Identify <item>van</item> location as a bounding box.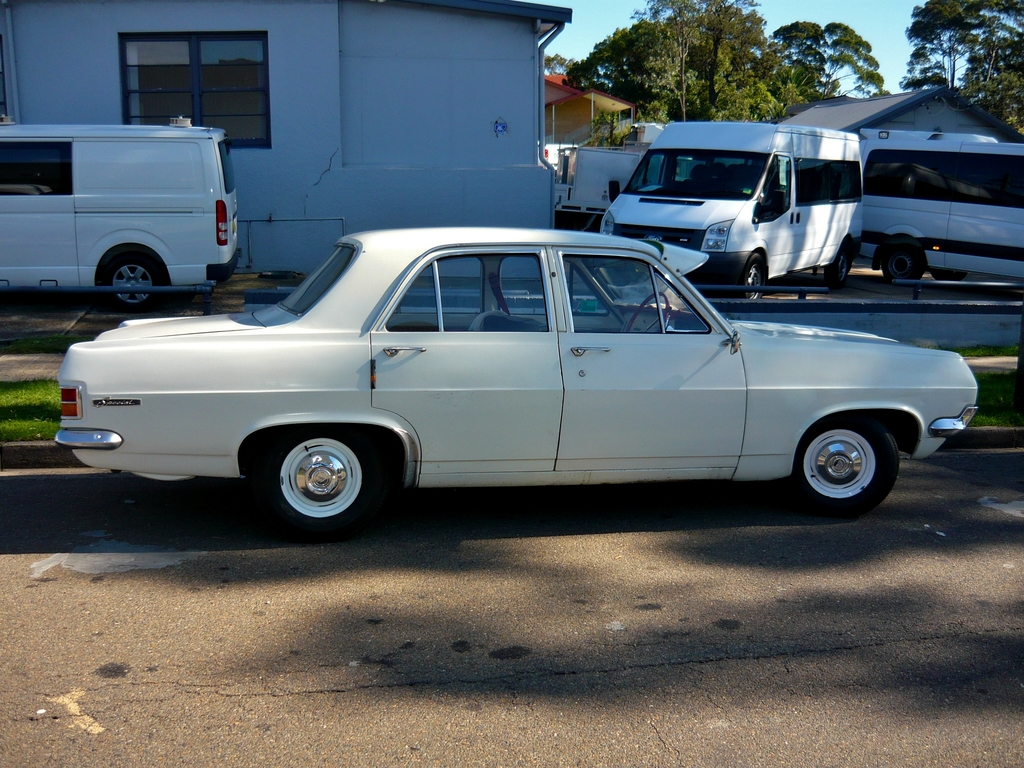
600, 118, 863, 307.
